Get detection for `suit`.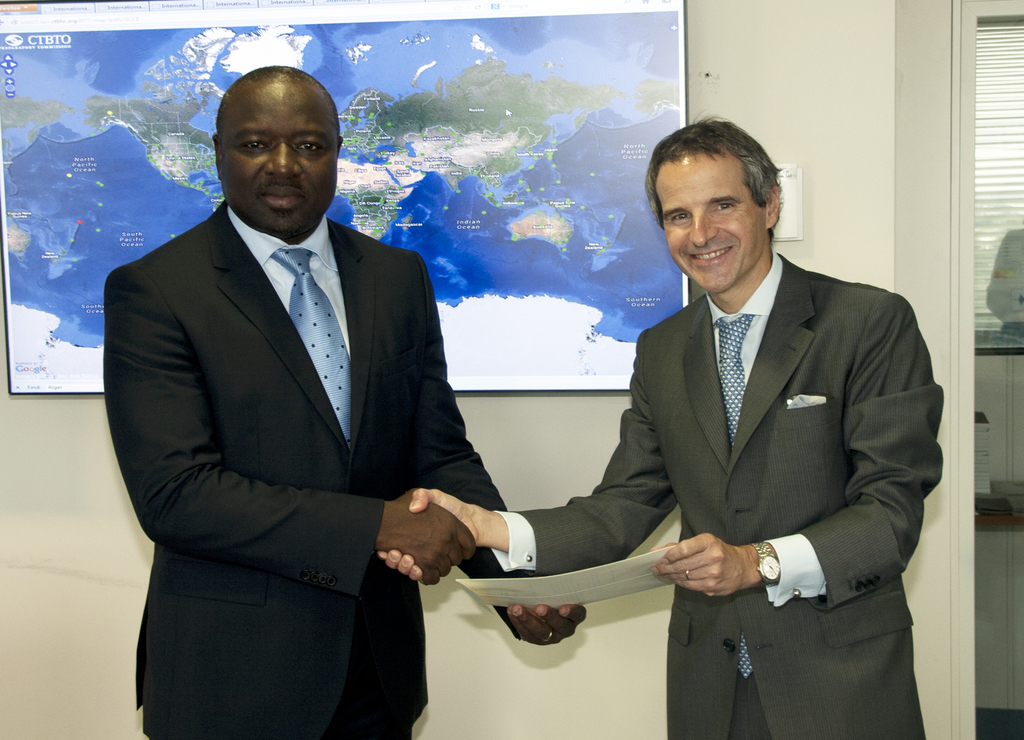
Detection: region(489, 245, 945, 739).
